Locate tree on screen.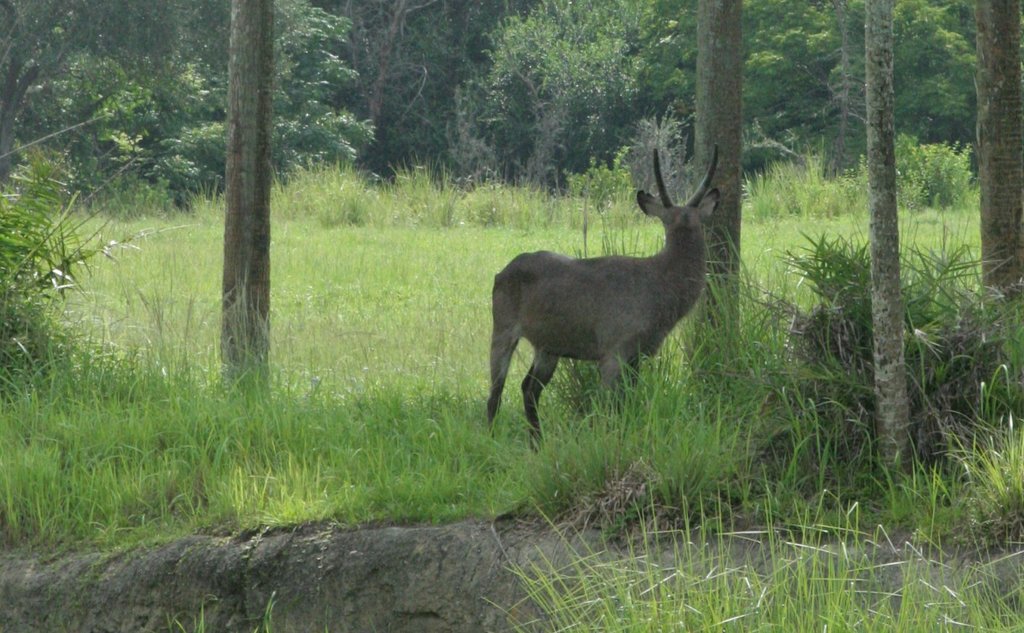
On screen at box=[861, 0, 907, 494].
